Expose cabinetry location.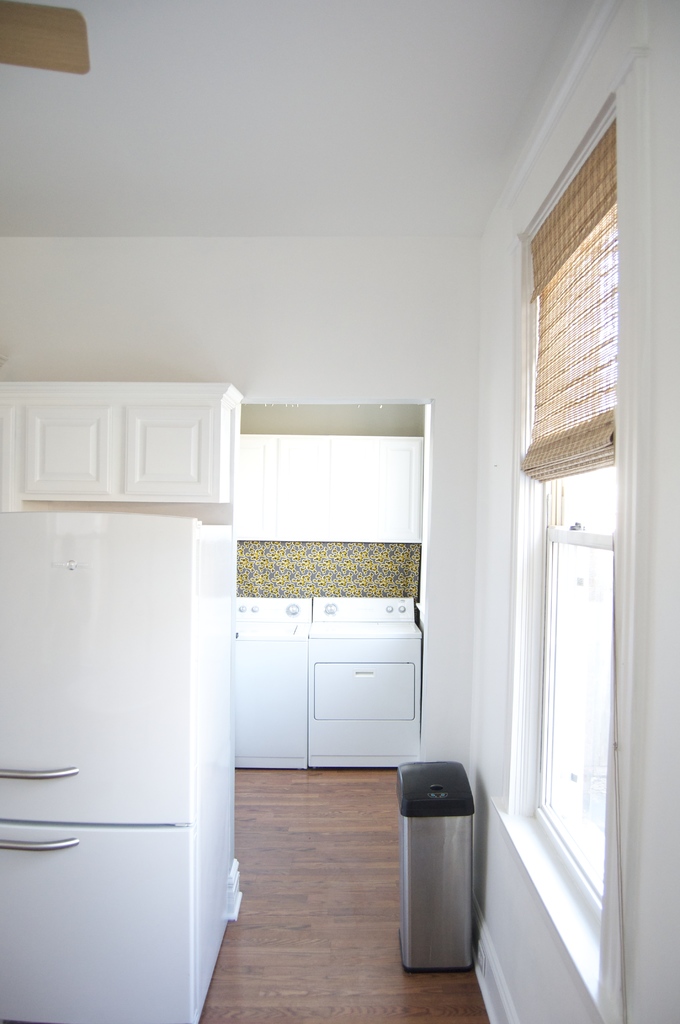
Exposed at region(236, 430, 421, 538).
